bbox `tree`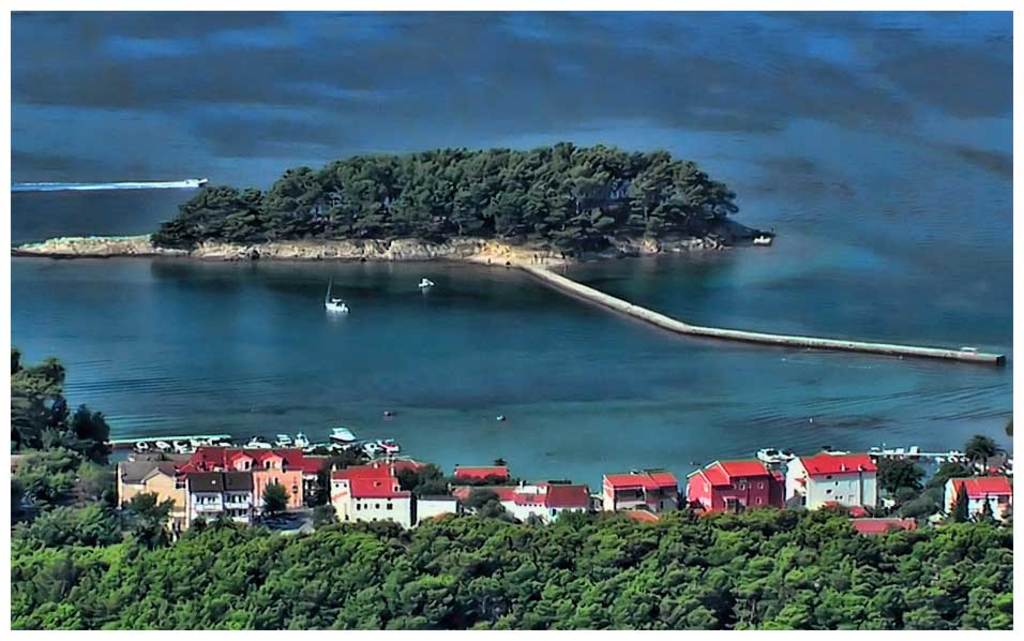
255, 475, 290, 515
